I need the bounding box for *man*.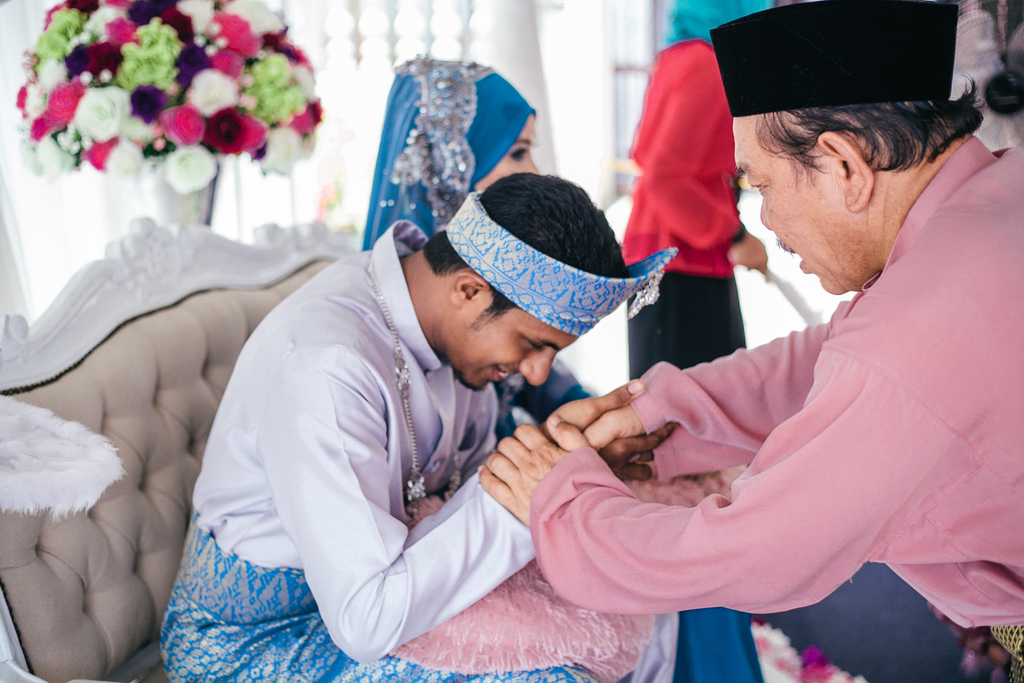
Here it is: 472 0 1023 682.
